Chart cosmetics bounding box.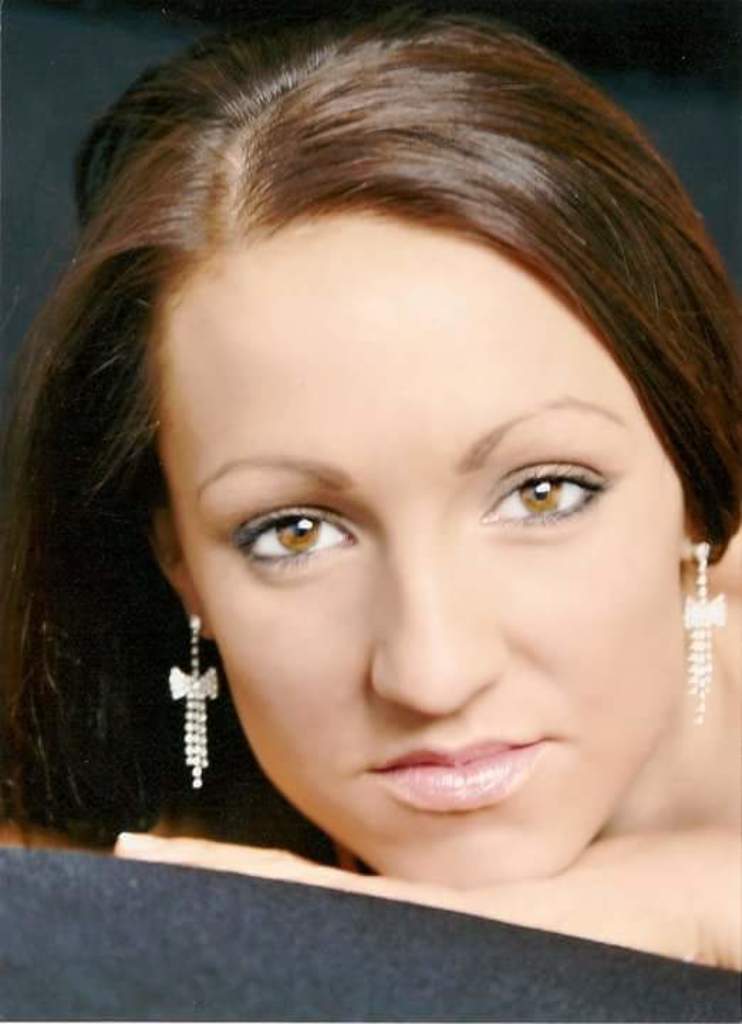
Charted: [364, 734, 561, 821].
